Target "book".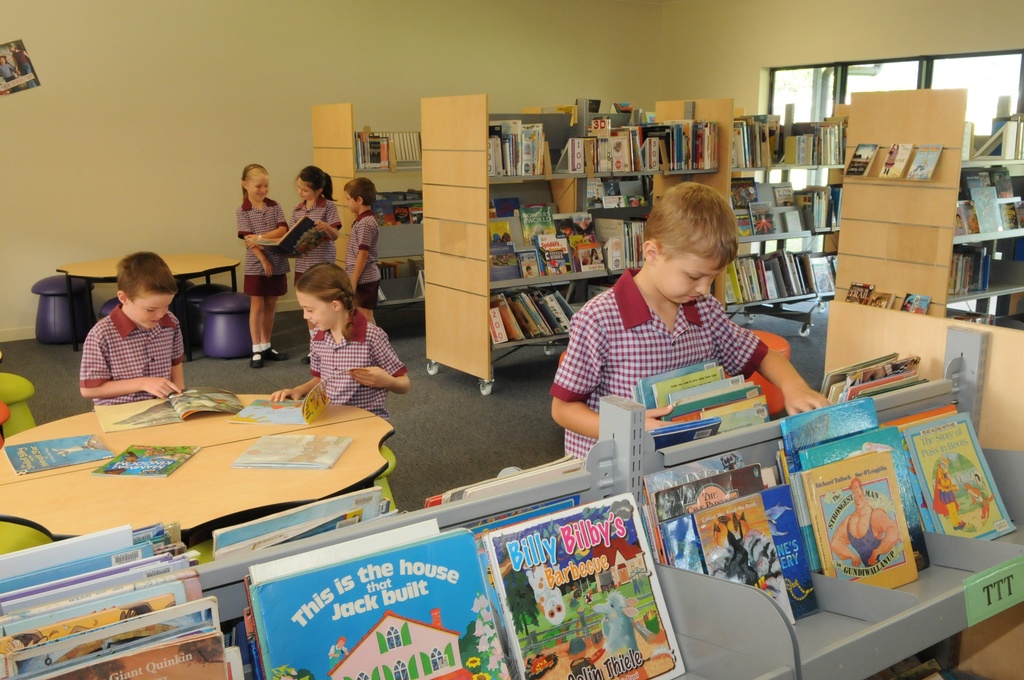
Target region: [846,278,876,308].
